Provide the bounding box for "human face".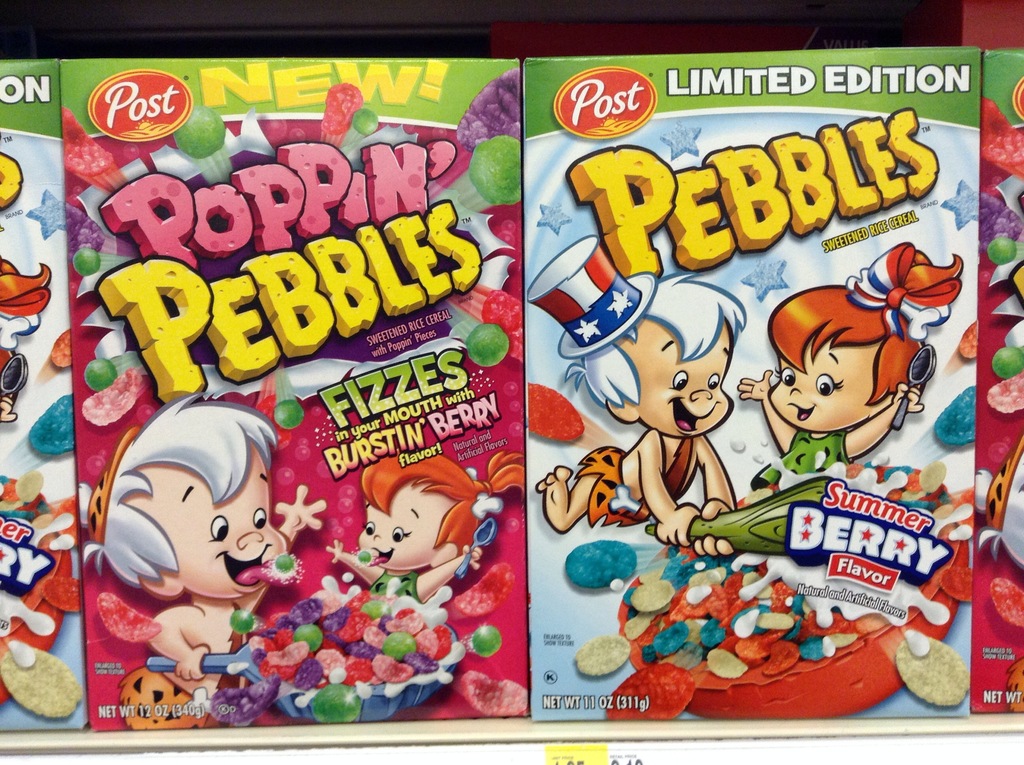
356 480 454 576.
